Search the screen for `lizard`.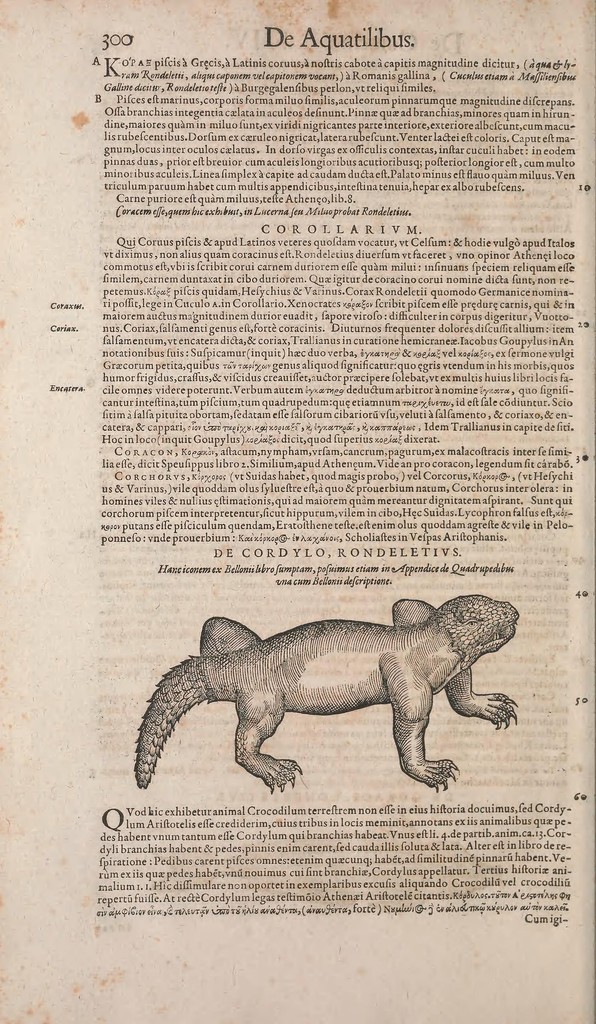
Found at (127,588,520,802).
